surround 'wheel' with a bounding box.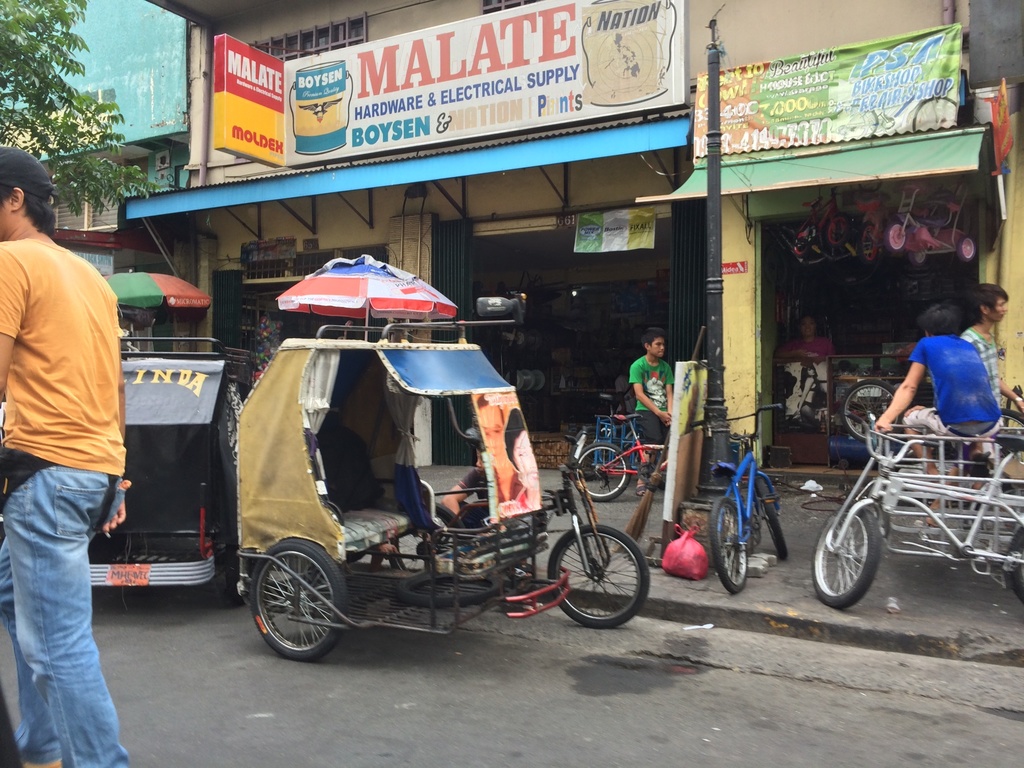
1005, 525, 1023, 605.
